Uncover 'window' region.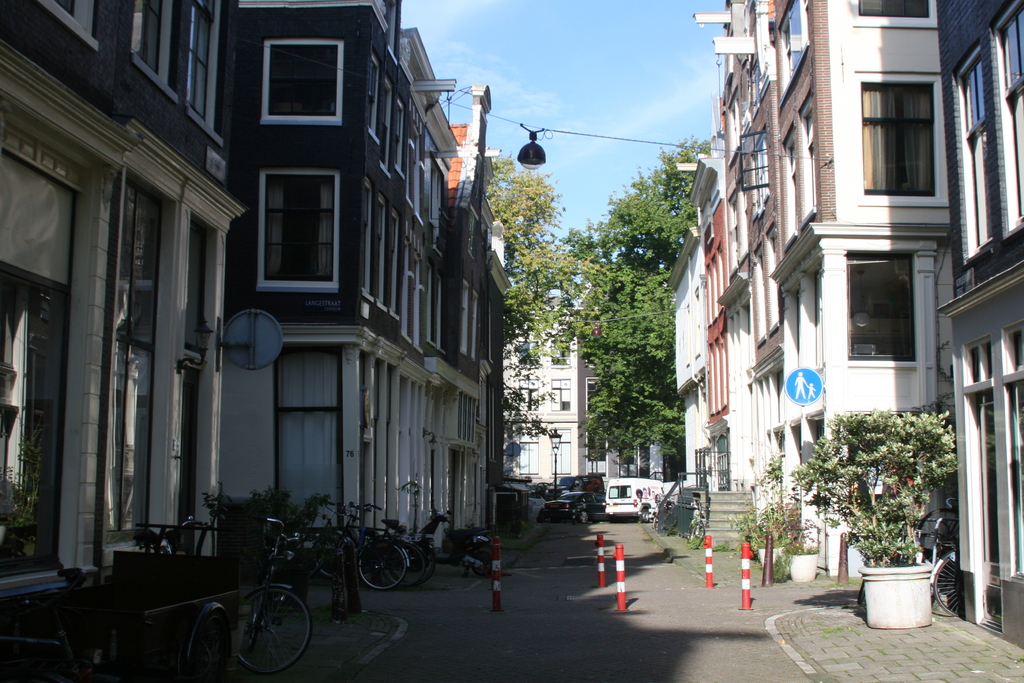
Uncovered: 275/343/346/542.
